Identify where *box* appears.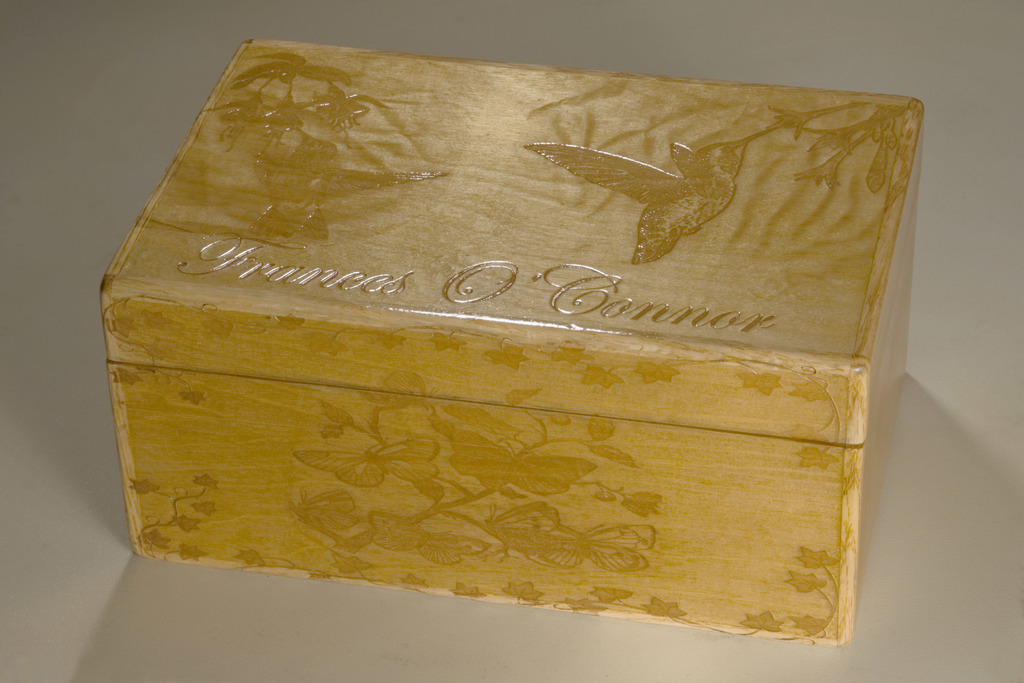
Appears at crop(103, 42, 927, 648).
